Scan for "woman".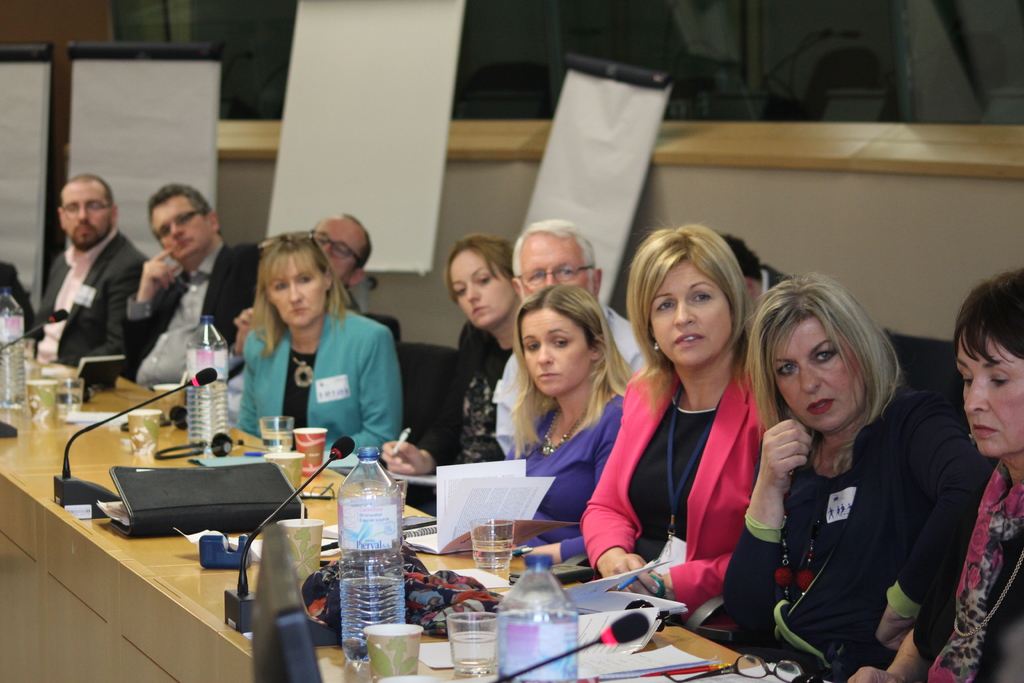
Scan result: detection(501, 285, 625, 565).
